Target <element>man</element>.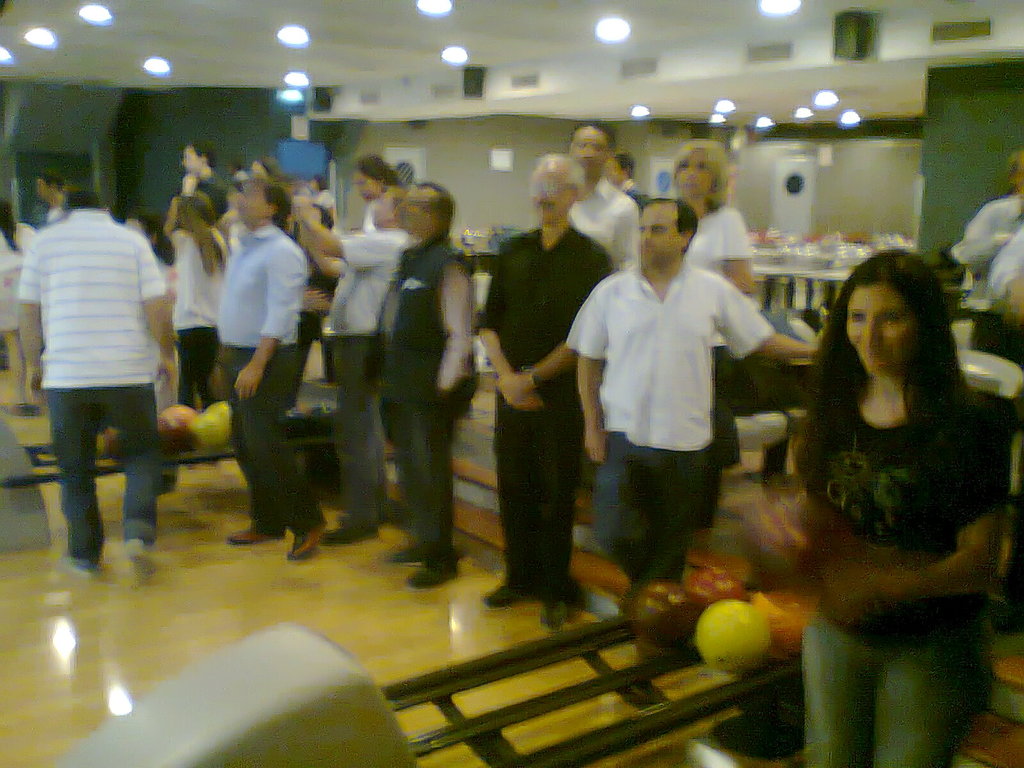
Target region: (558, 119, 641, 266).
